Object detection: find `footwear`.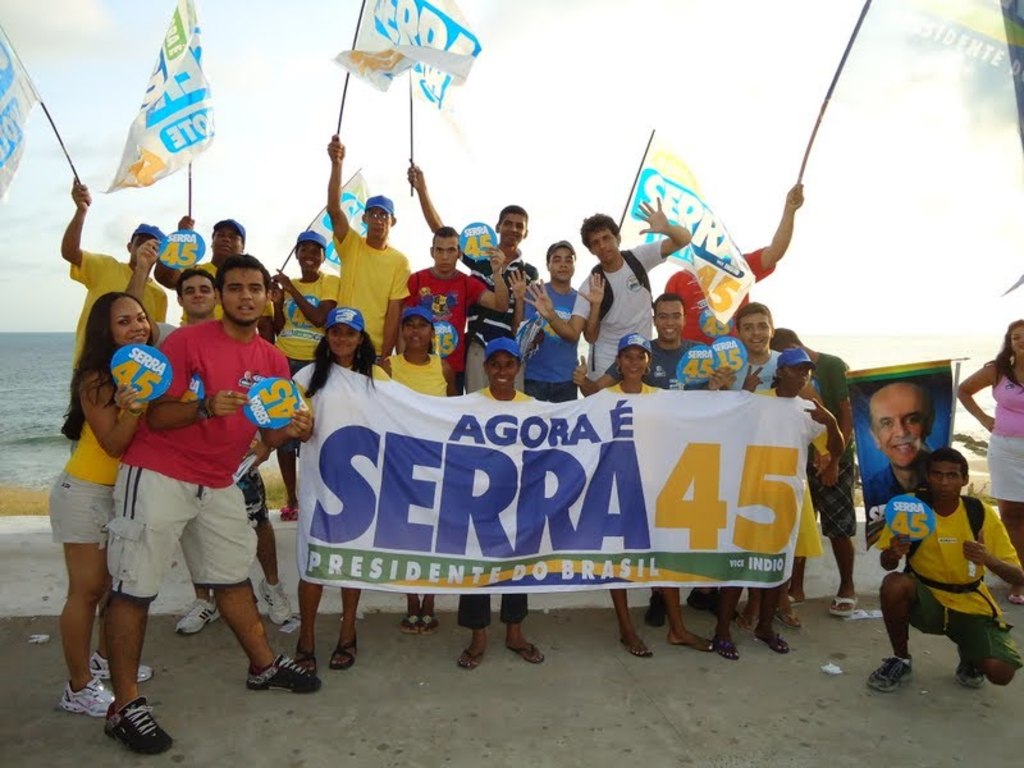
crop(296, 643, 317, 673).
